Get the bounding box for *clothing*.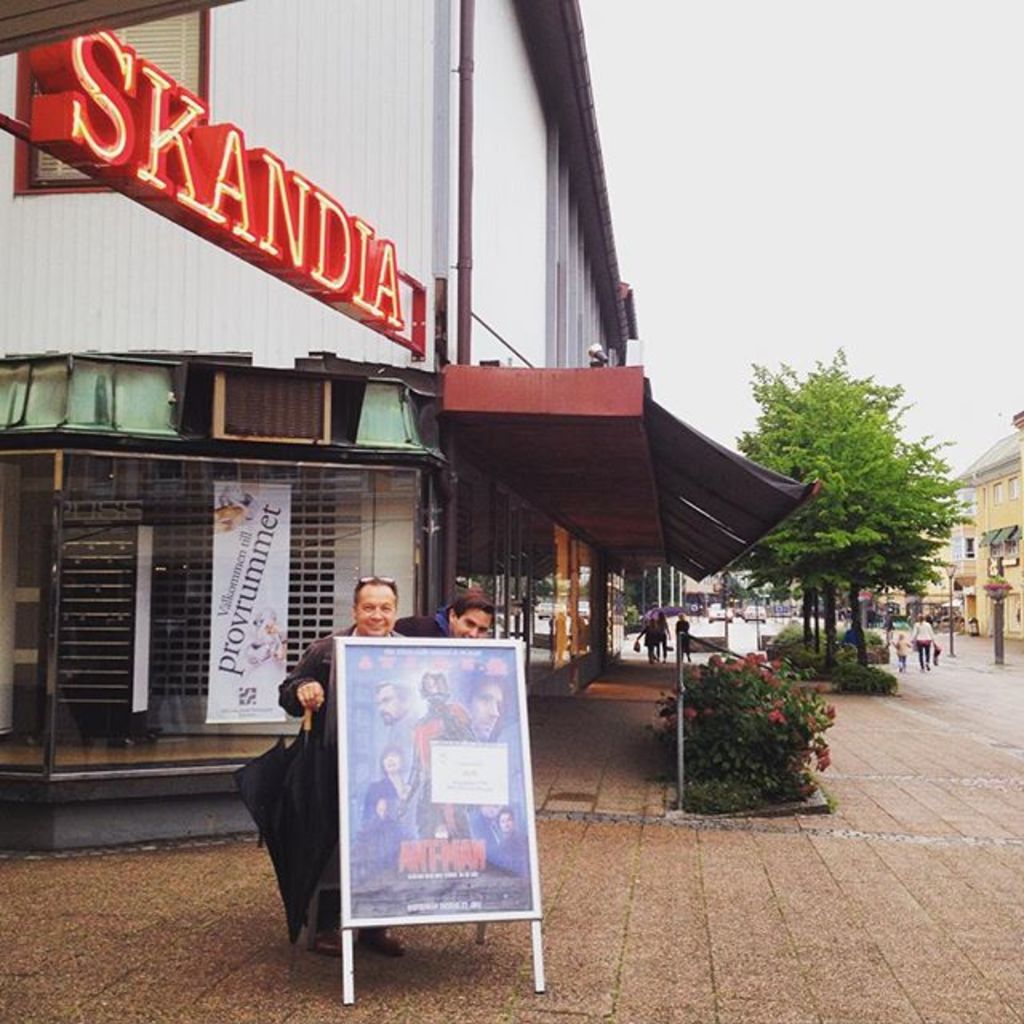
501,829,531,866.
